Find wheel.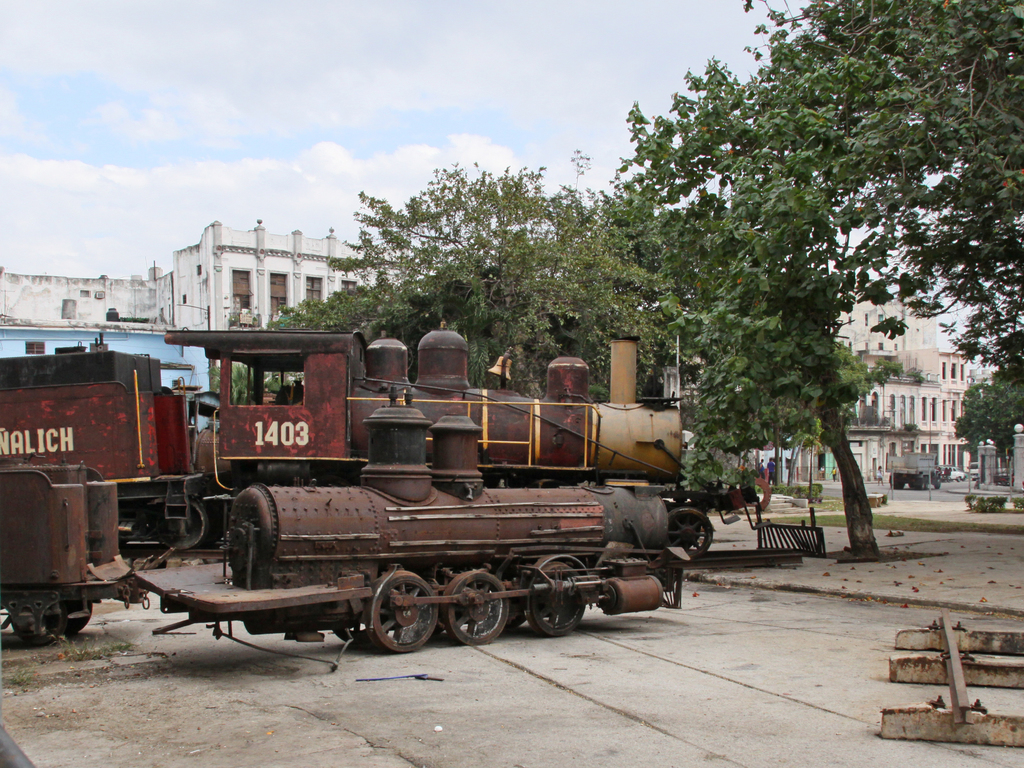
667 504 715 565.
